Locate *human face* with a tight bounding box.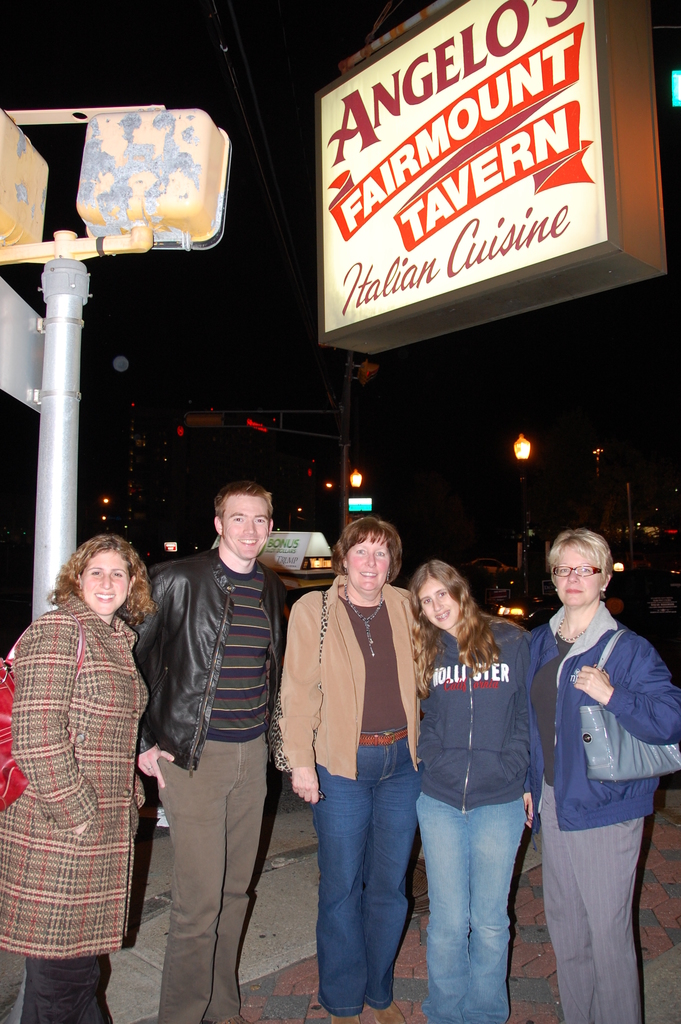
BBox(552, 543, 599, 602).
